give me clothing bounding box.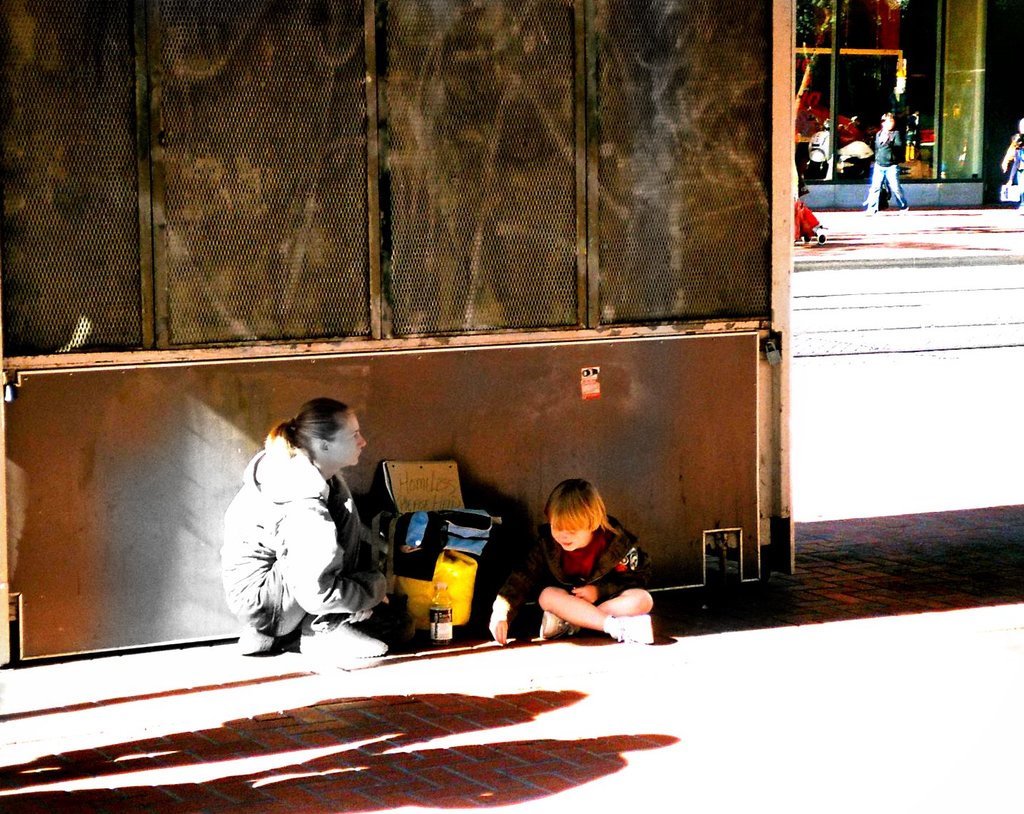
486,503,653,639.
